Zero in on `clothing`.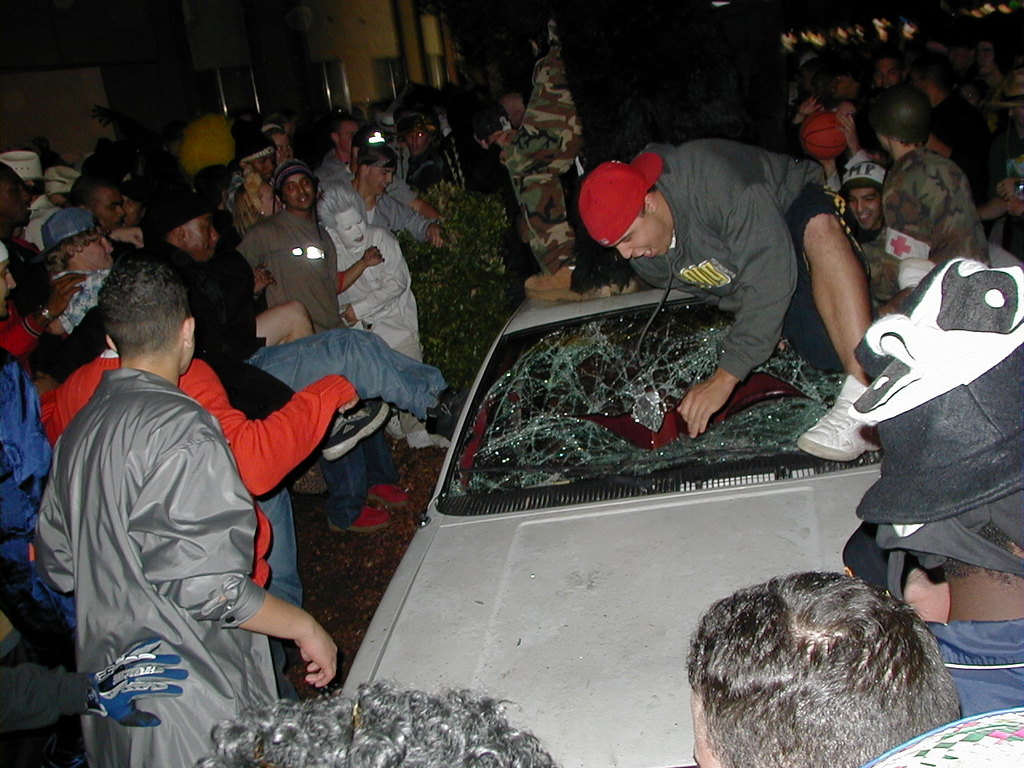
Zeroed in: <region>55, 265, 103, 327</region>.
